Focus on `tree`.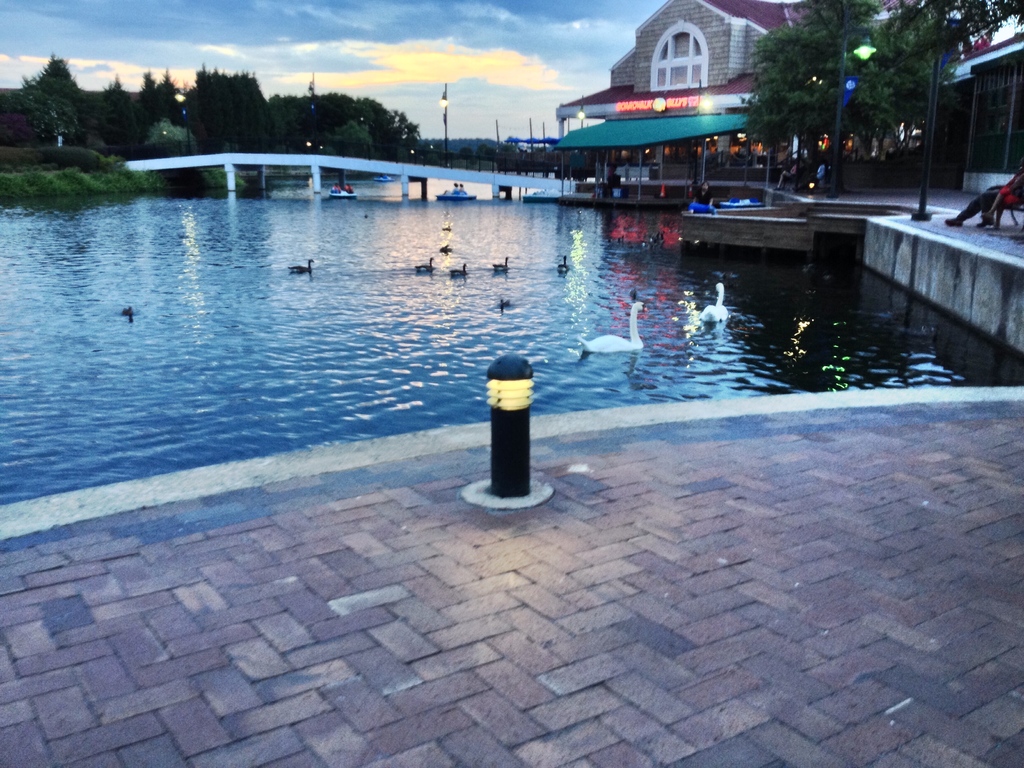
Focused at [x1=194, y1=65, x2=273, y2=140].
